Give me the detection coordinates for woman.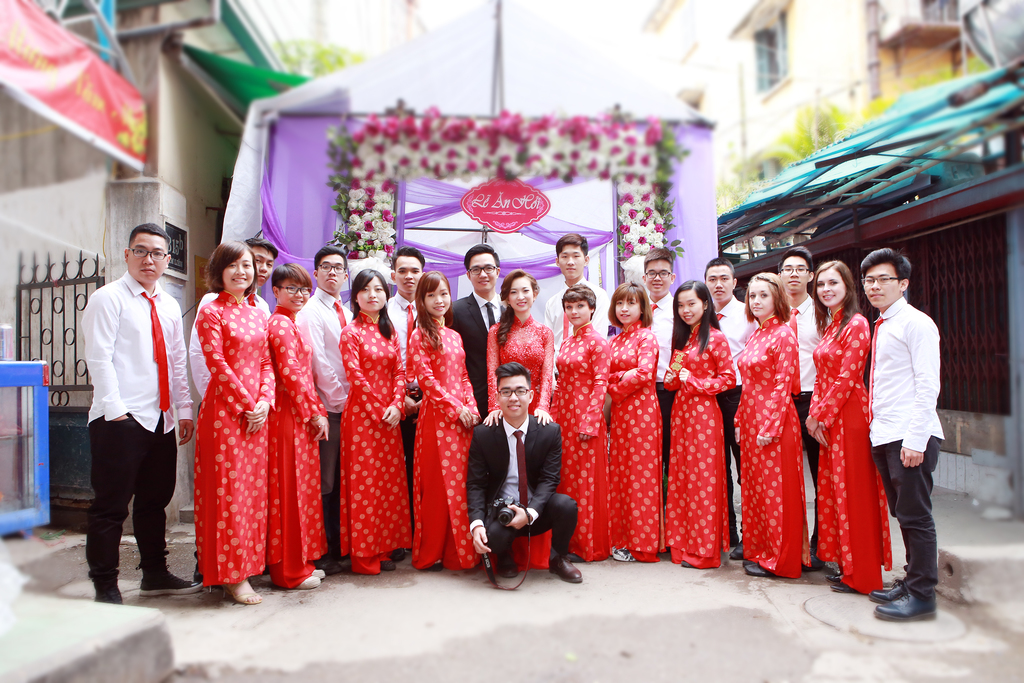
select_region(405, 268, 480, 569).
